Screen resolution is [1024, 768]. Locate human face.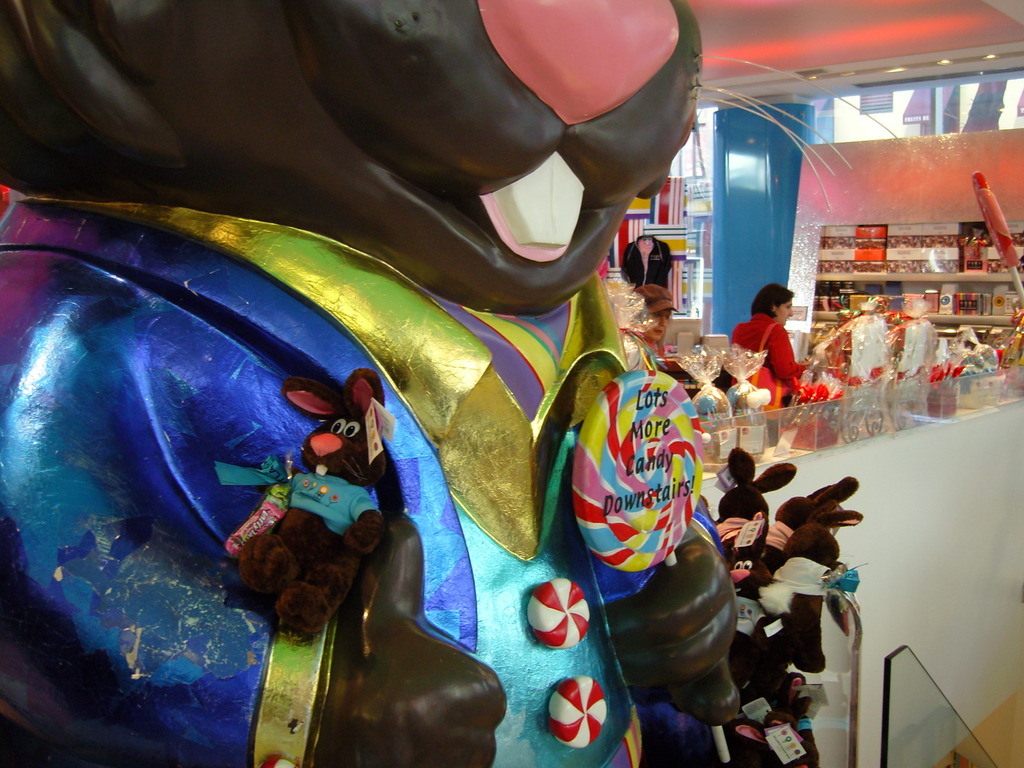
<region>774, 293, 792, 326</region>.
